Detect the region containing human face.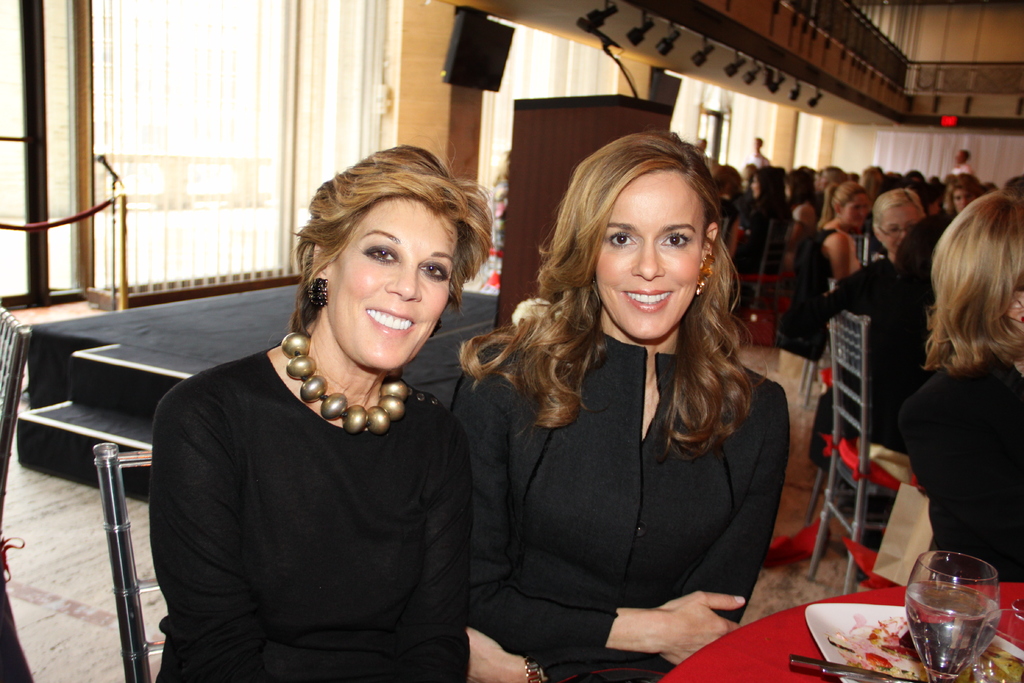
954:188:975:212.
